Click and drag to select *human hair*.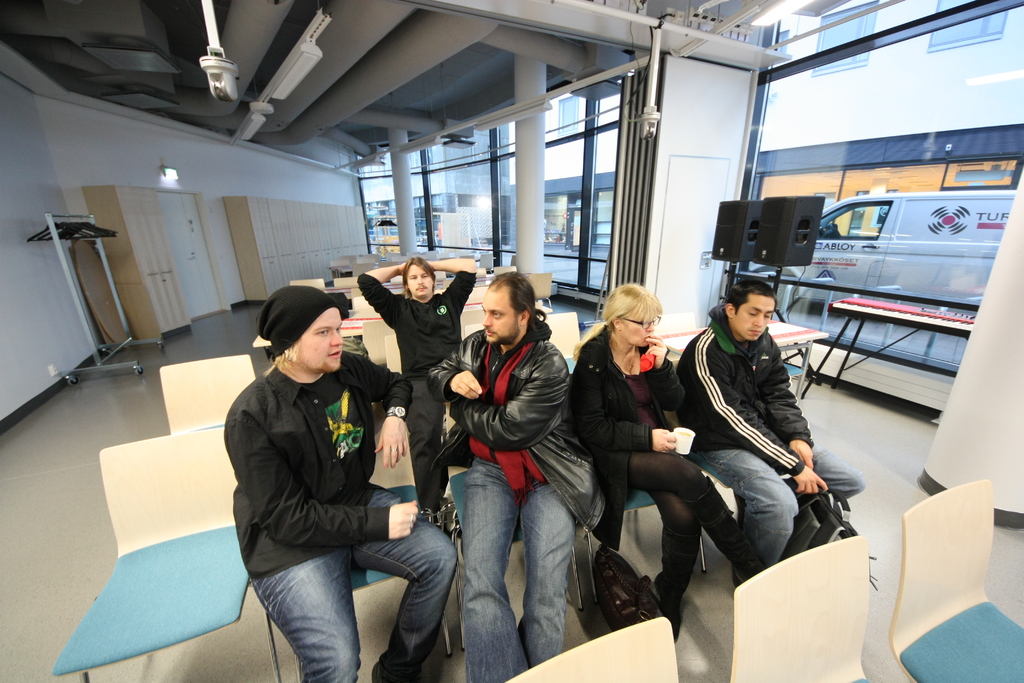
Selection: (left=723, top=281, right=776, bottom=315).
